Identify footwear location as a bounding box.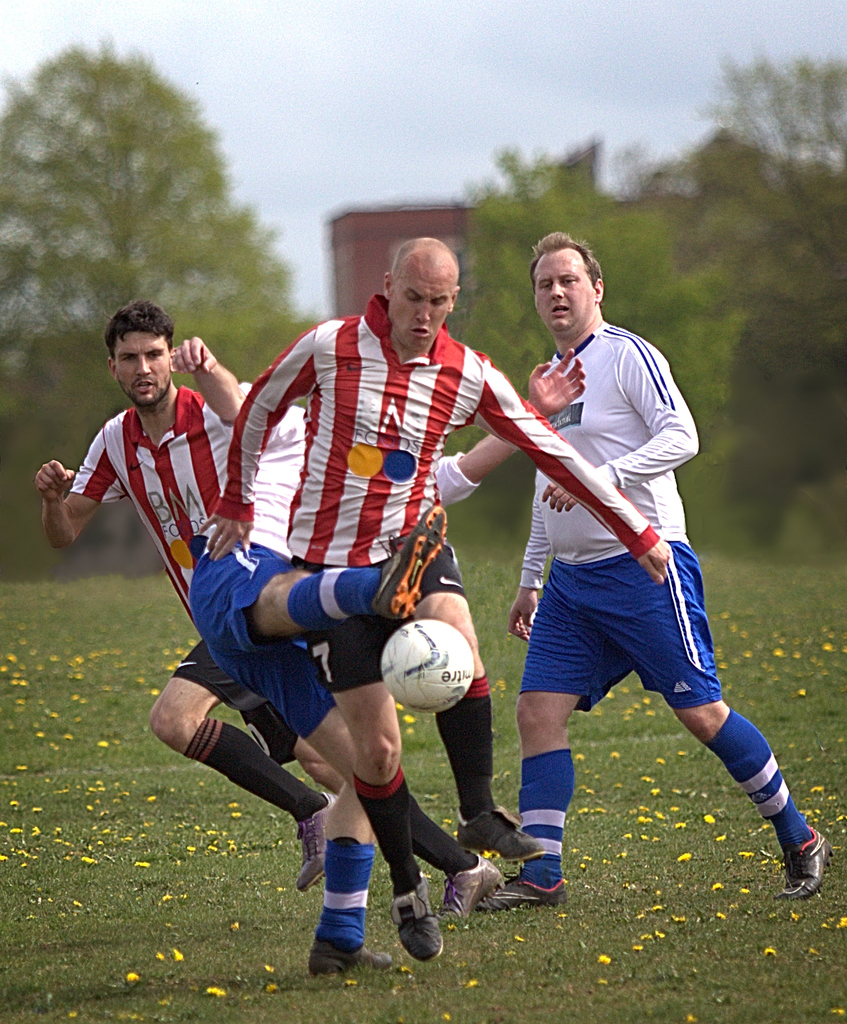
locate(304, 883, 394, 978).
